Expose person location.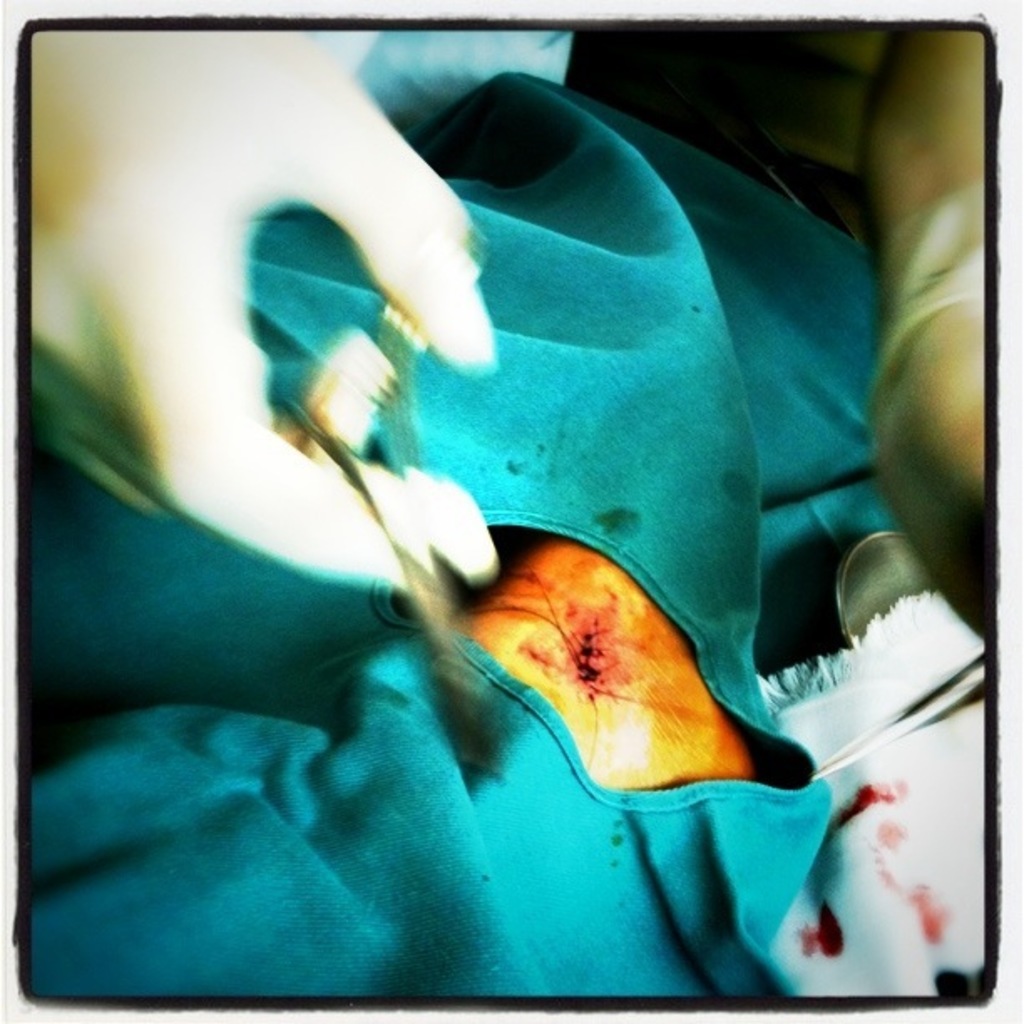
Exposed at (17, 22, 996, 579).
